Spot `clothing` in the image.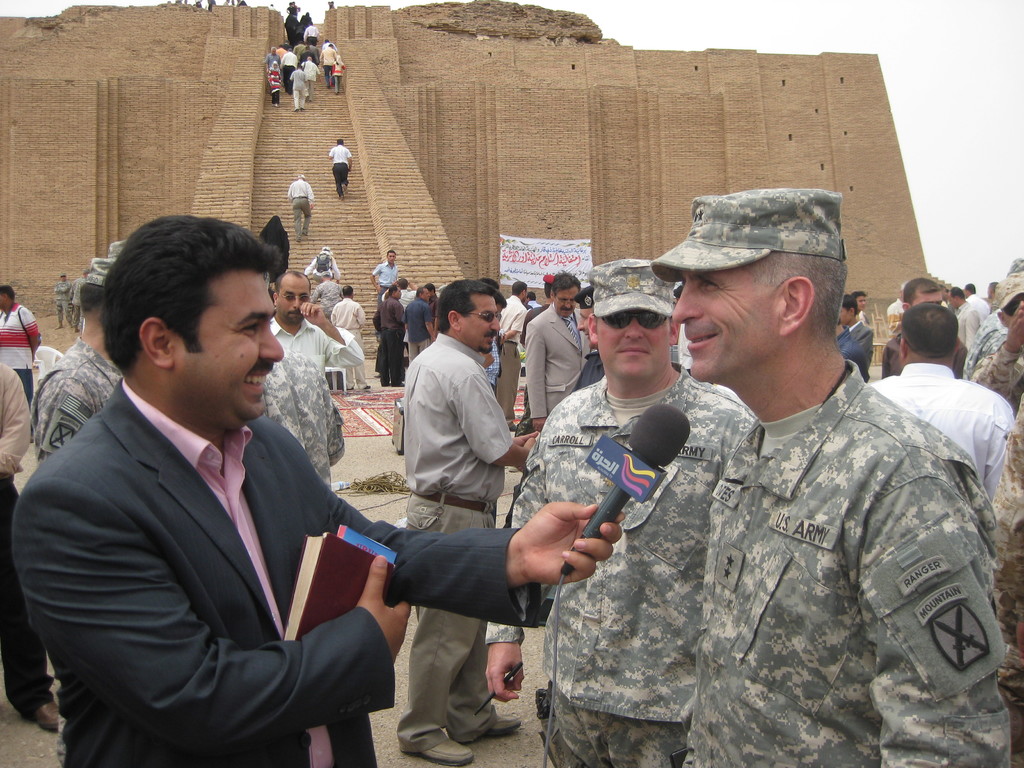
`clothing` found at (x1=837, y1=326, x2=870, y2=382).
